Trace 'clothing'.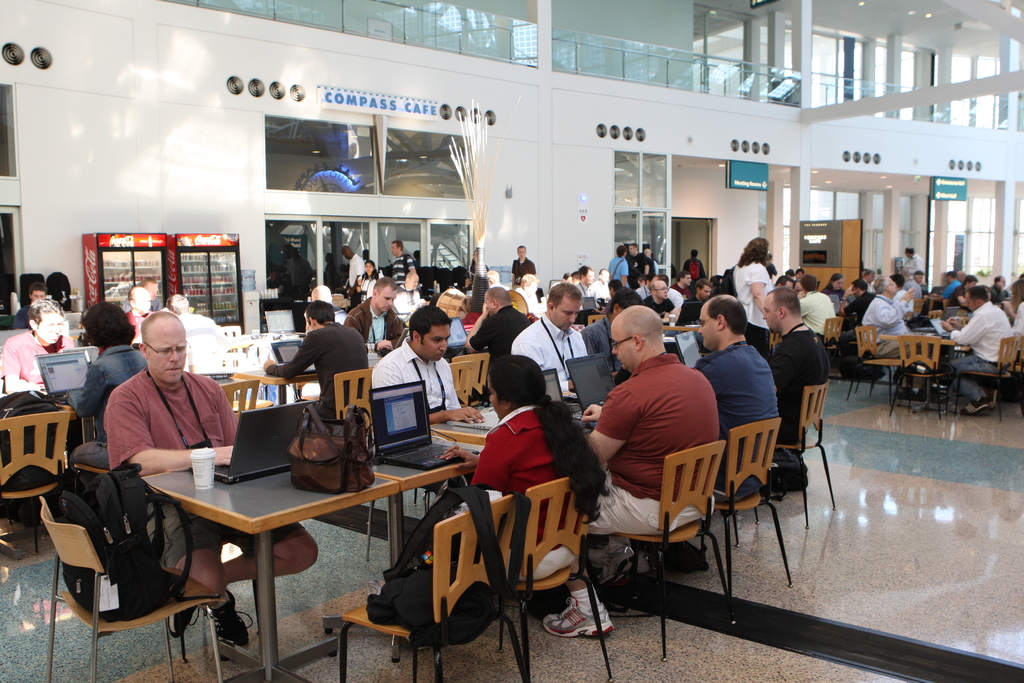
Traced to (x1=587, y1=354, x2=718, y2=531).
